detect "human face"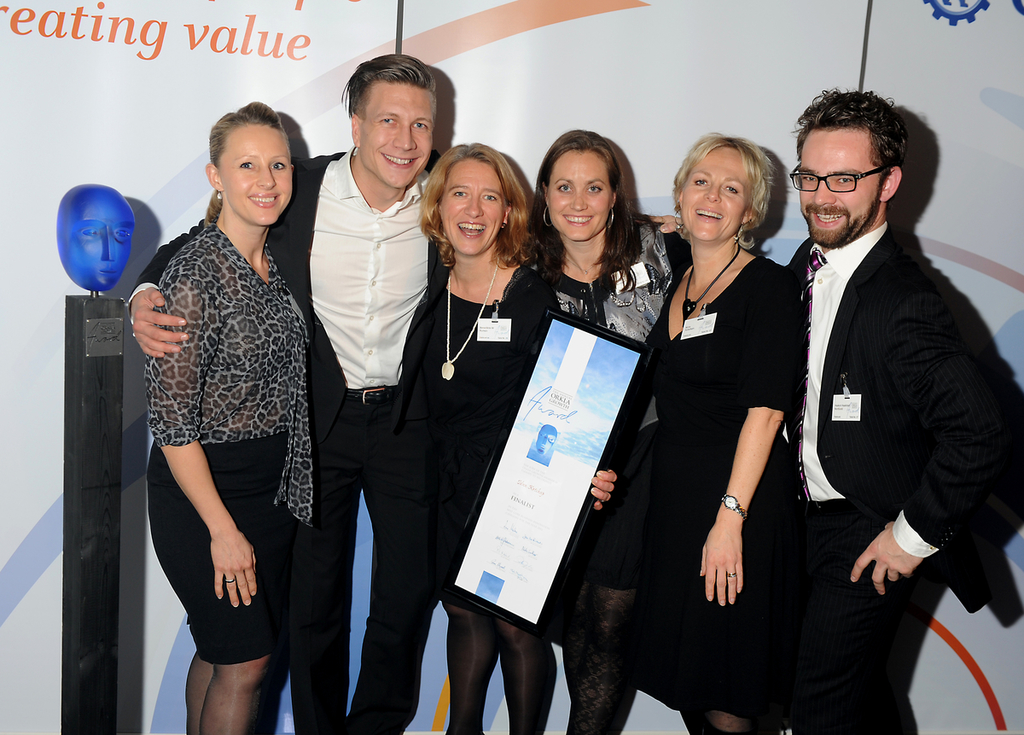
(left=220, top=120, right=293, bottom=226)
